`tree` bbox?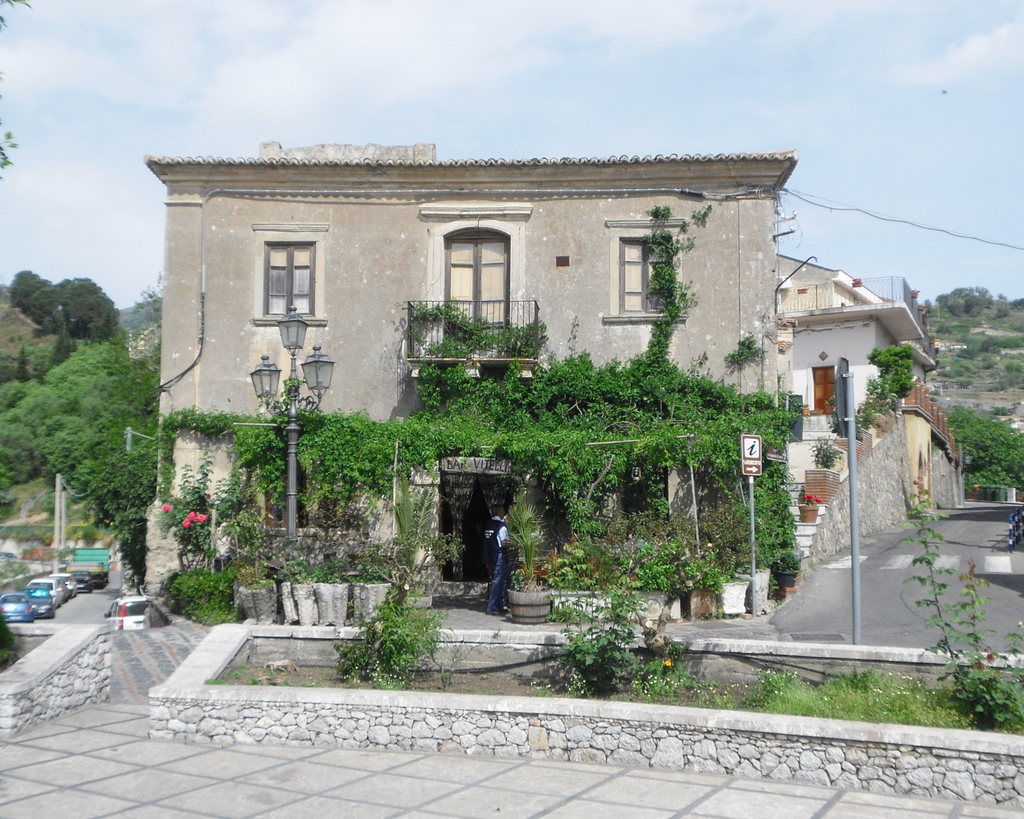
<region>947, 404, 1023, 490</region>
